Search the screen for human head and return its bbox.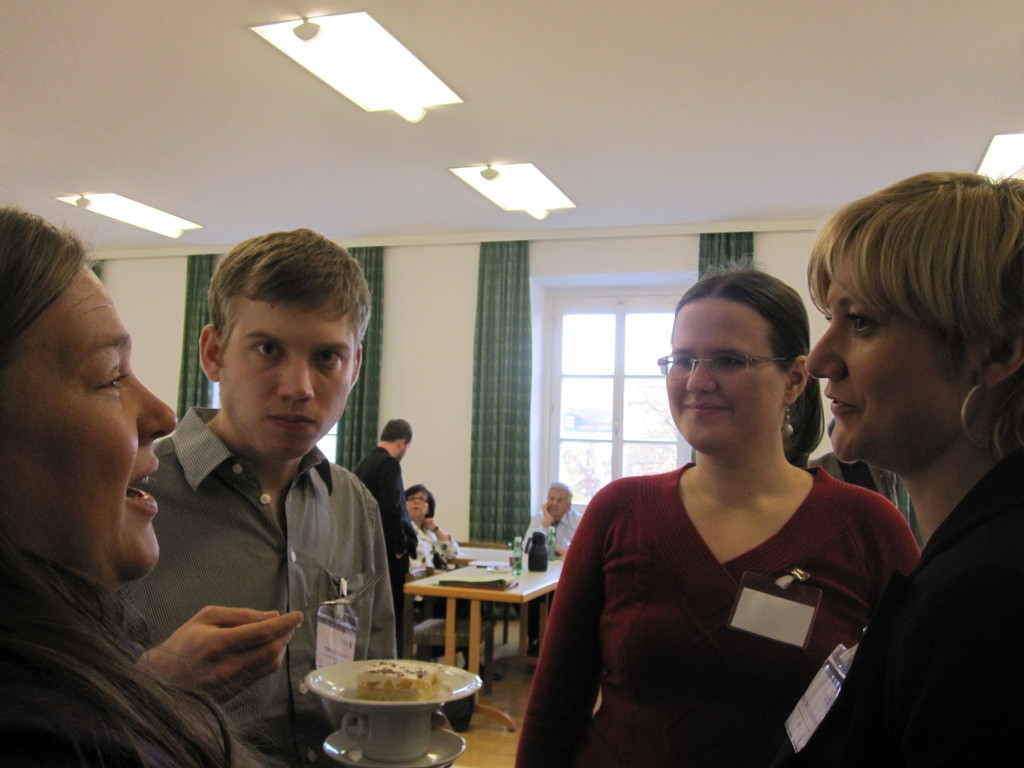
Found: pyautogui.locateOnScreen(201, 227, 375, 459).
